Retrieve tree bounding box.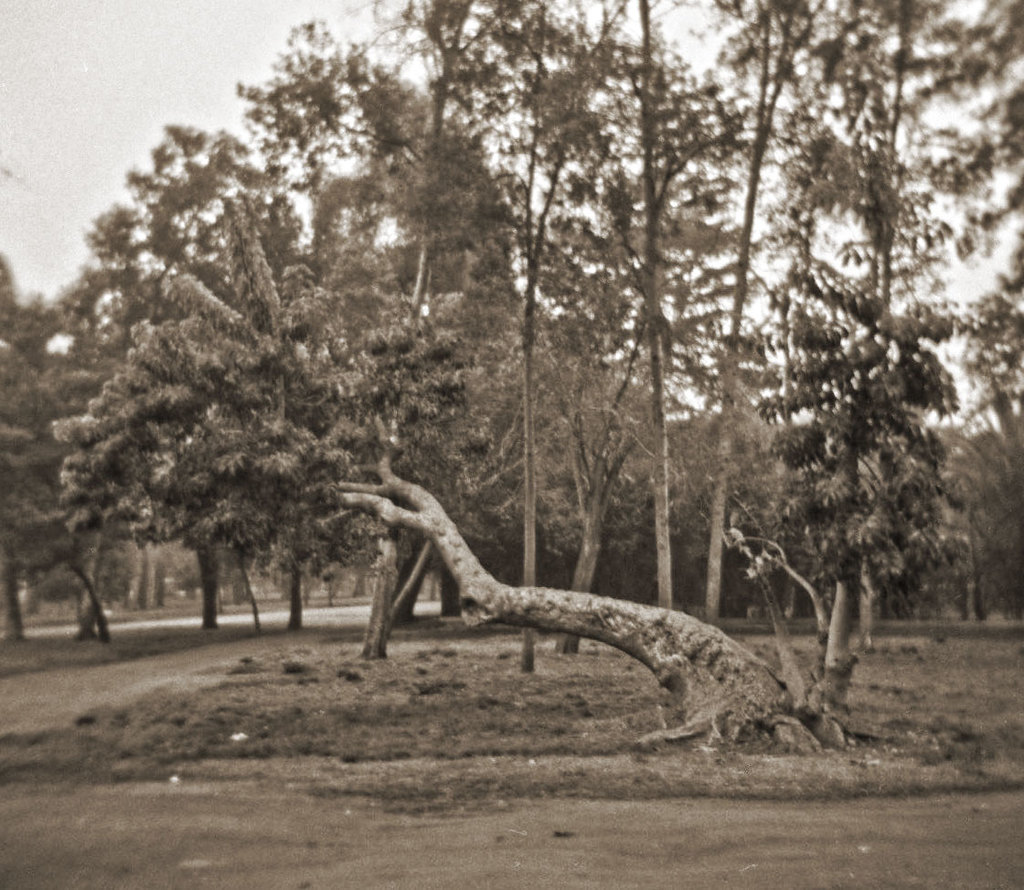
Bounding box: 417, 265, 760, 608.
